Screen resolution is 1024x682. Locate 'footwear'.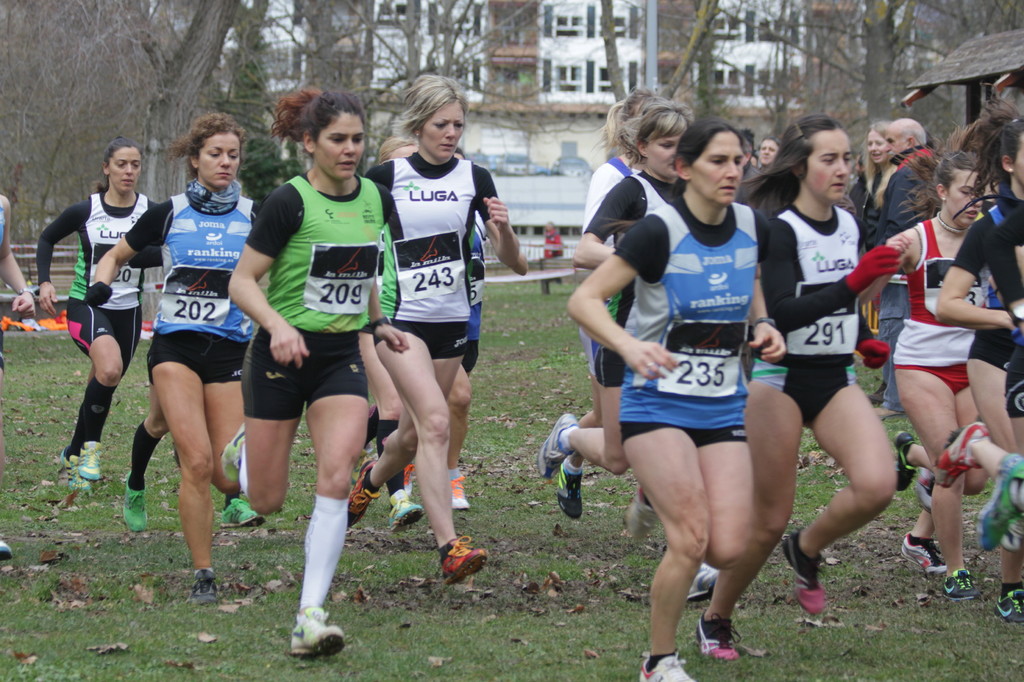
190, 566, 215, 607.
